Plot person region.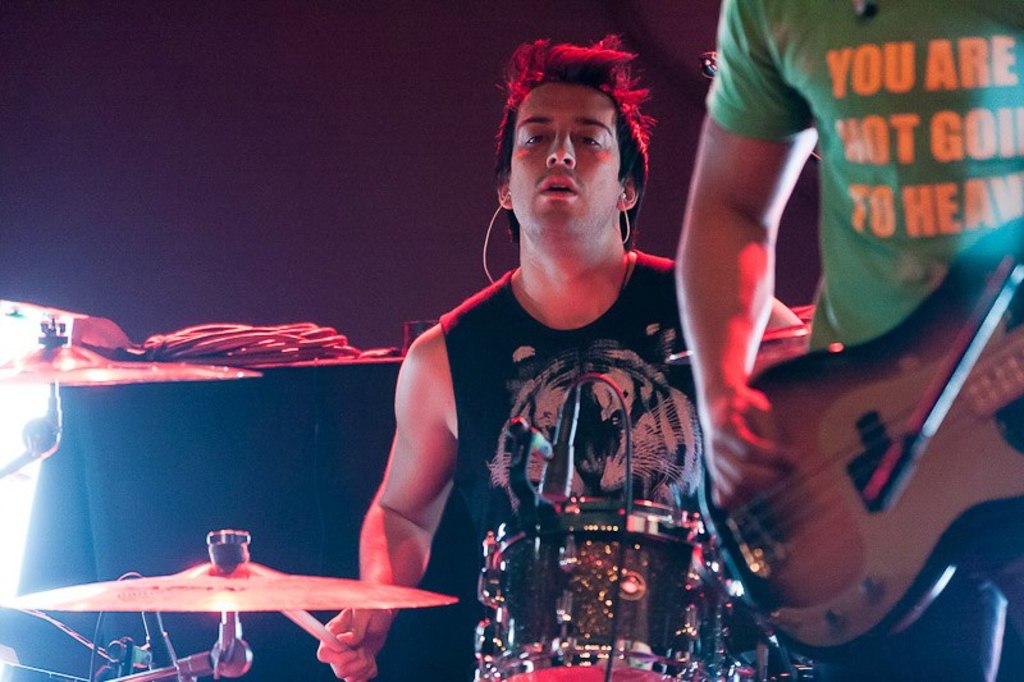
Plotted at [x1=684, y1=0, x2=1023, y2=681].
